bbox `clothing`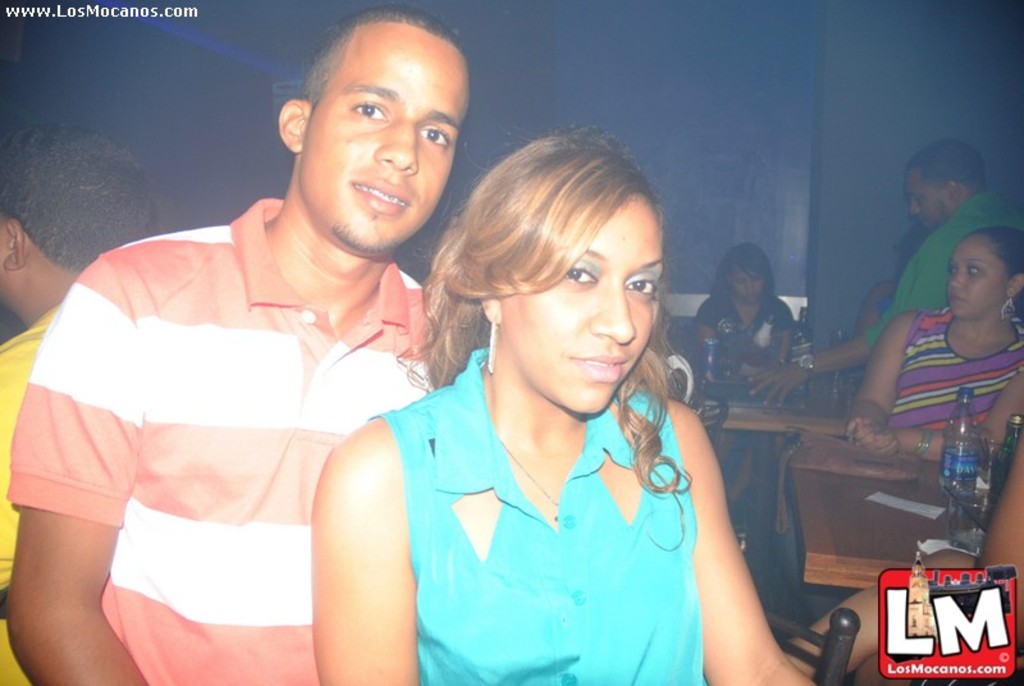
bbox=(876, 296, 893, 319)
